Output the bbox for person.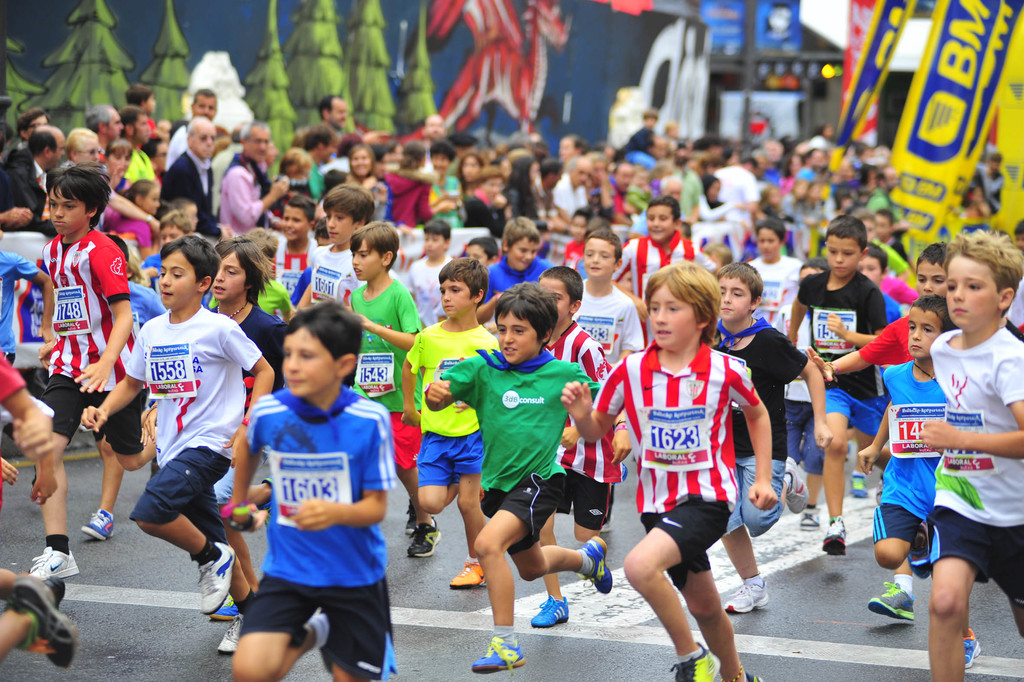
[316,94,349,140].
